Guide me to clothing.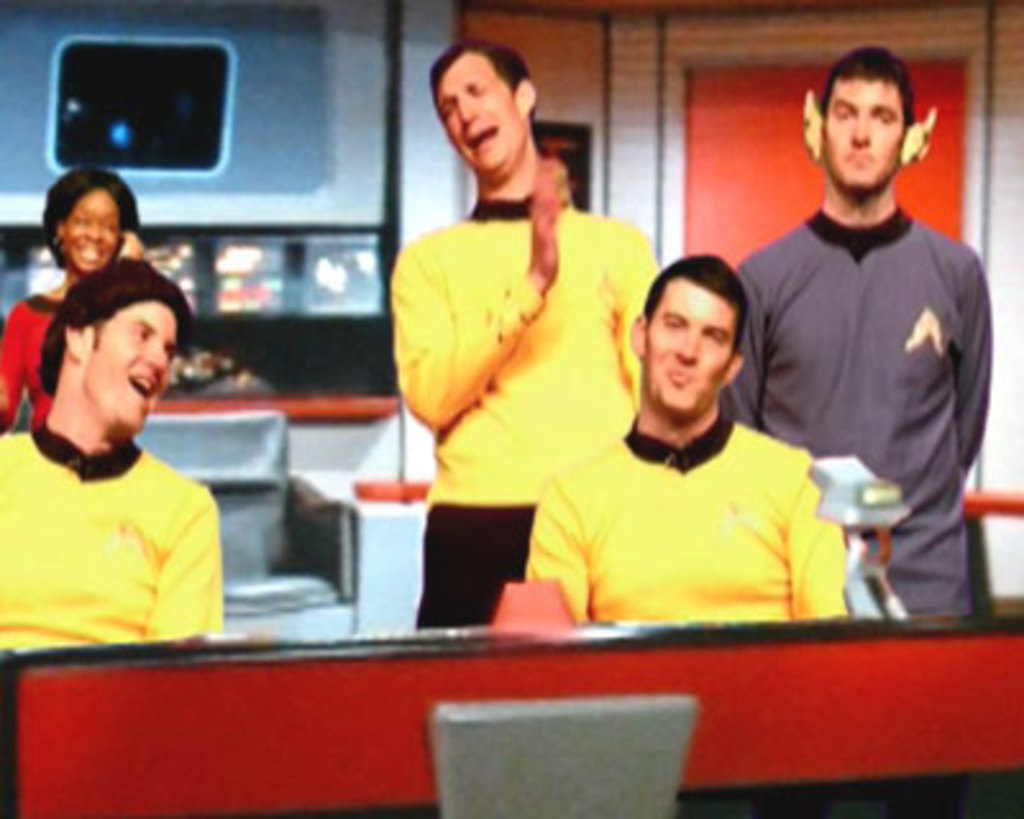
Guidance: rect(0, 287, 141, 438).
